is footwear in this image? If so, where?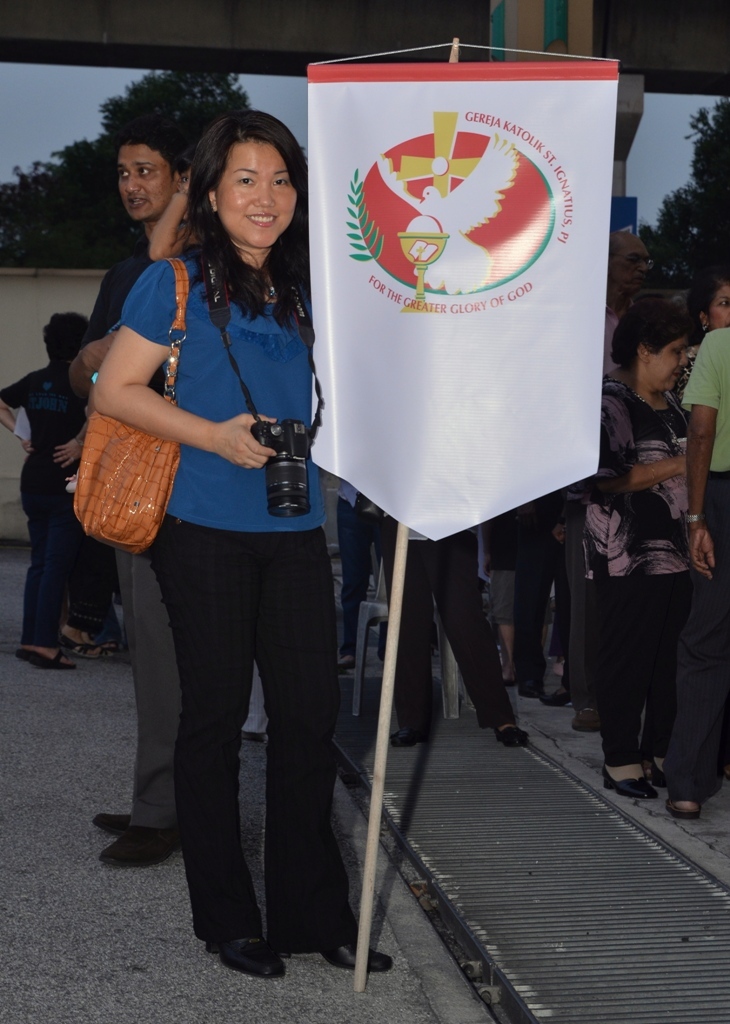
Yes, at rect(91, 808, 134, 833).
